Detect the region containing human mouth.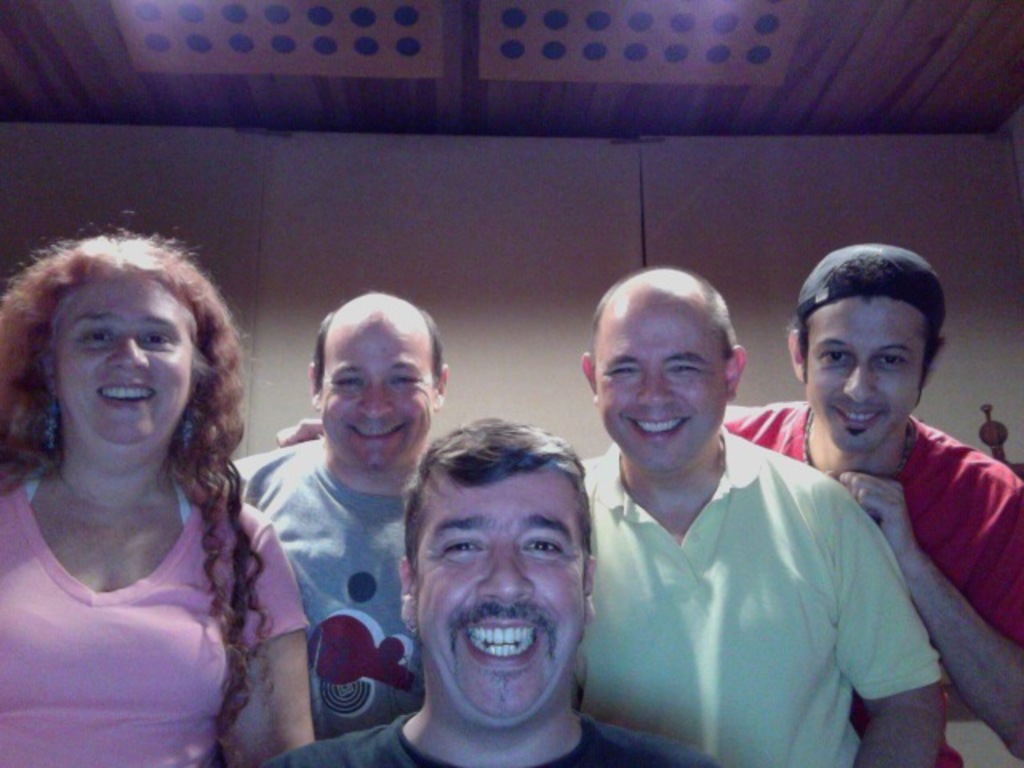
x1=94, y1=386, x2=160, y2=411.
